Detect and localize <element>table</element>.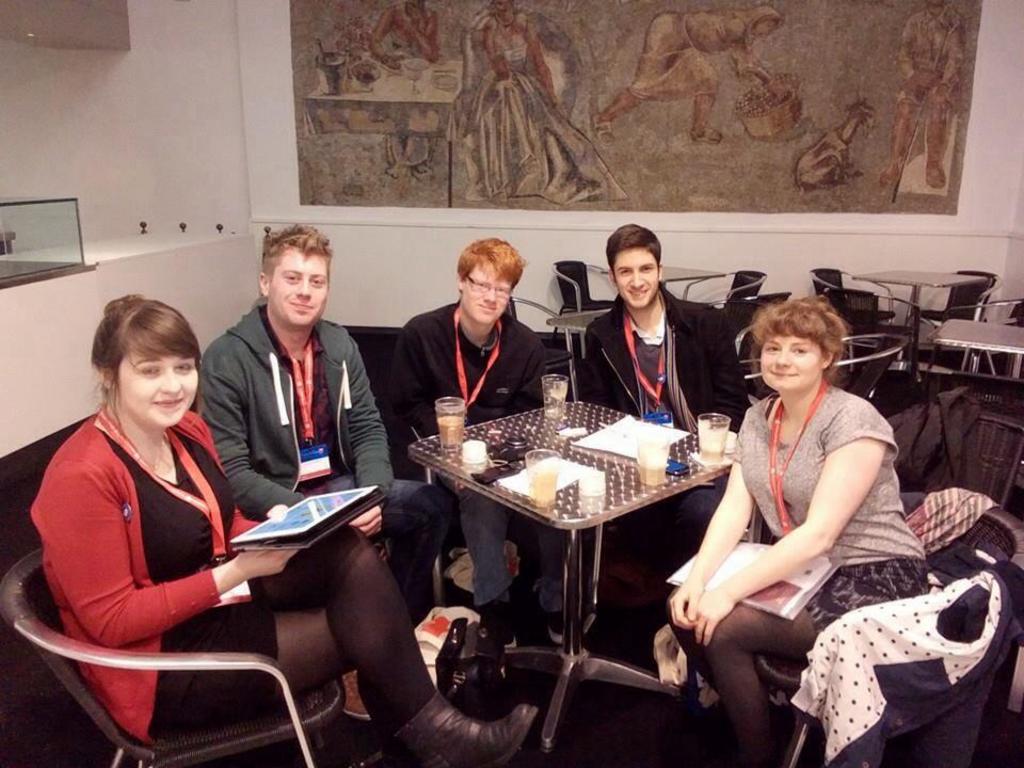
Localized at left=924, top=319, right=1023, bottom=393.
